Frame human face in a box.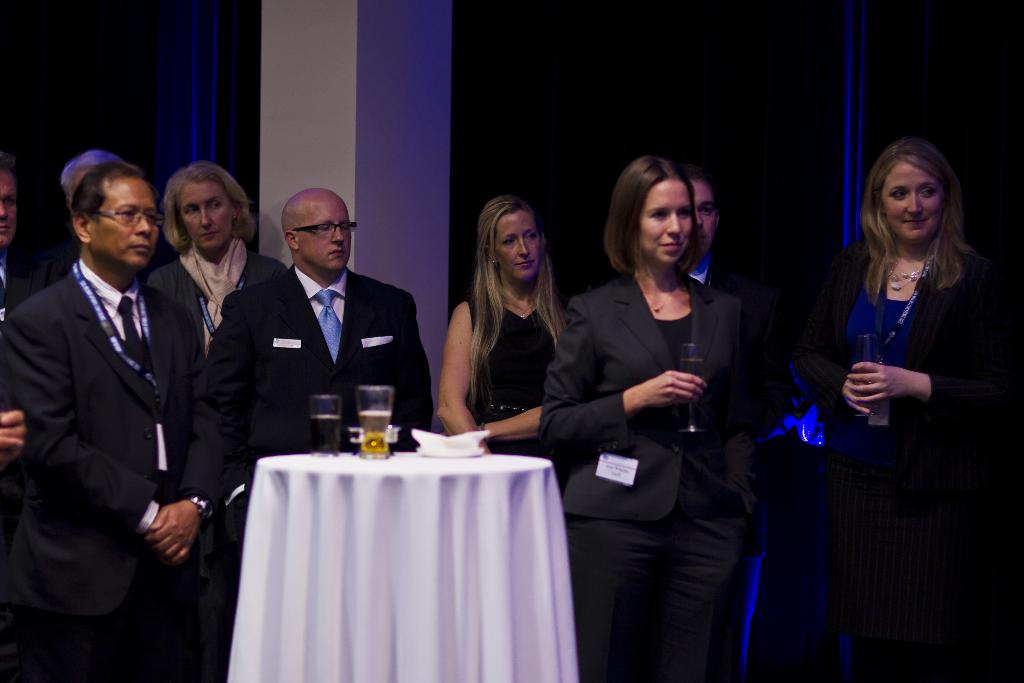
<region>633, 179, 695, 269</region>.
